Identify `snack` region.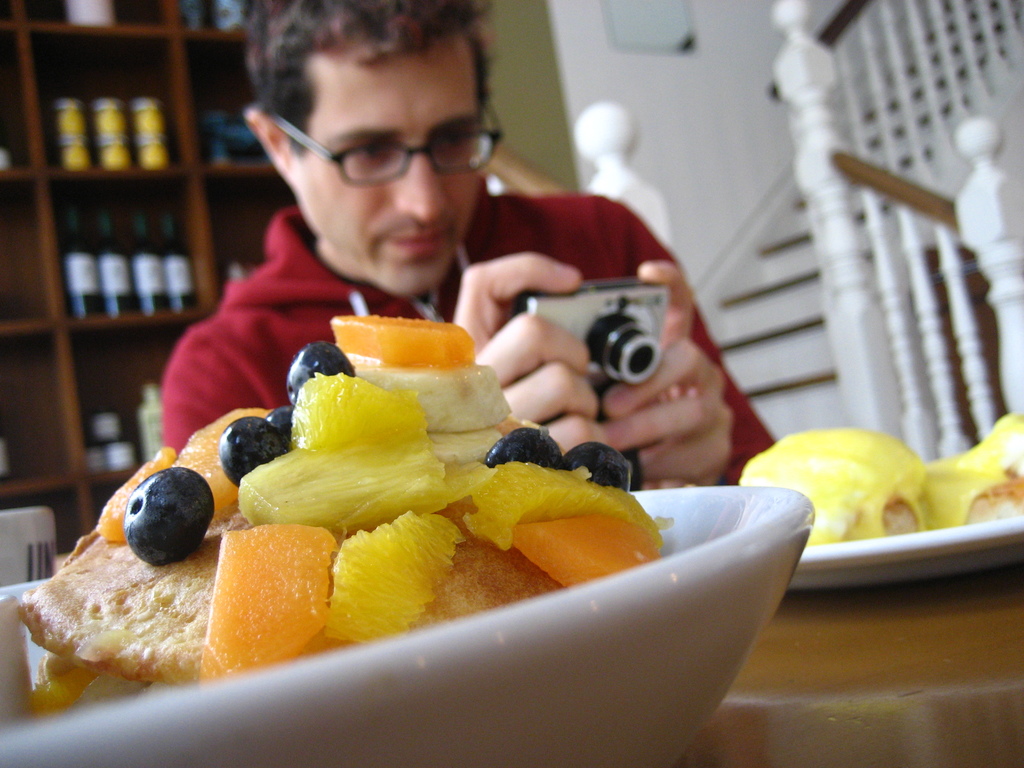
Region: select_region(17, 315, 668, 722).
